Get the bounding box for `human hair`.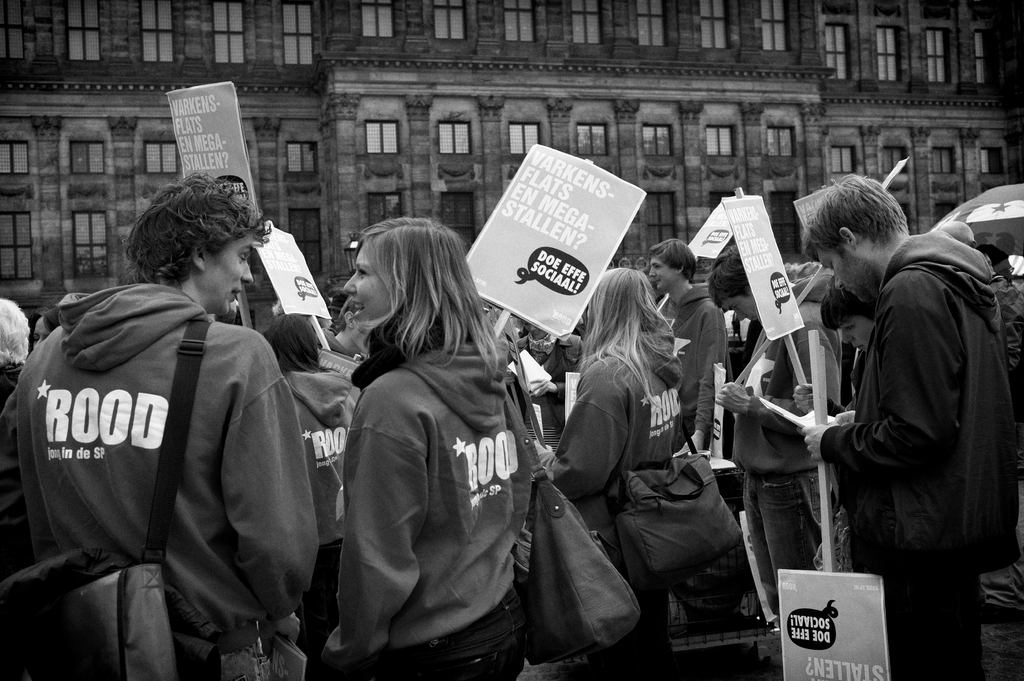
bbox=(706, 244, 757, 314).
